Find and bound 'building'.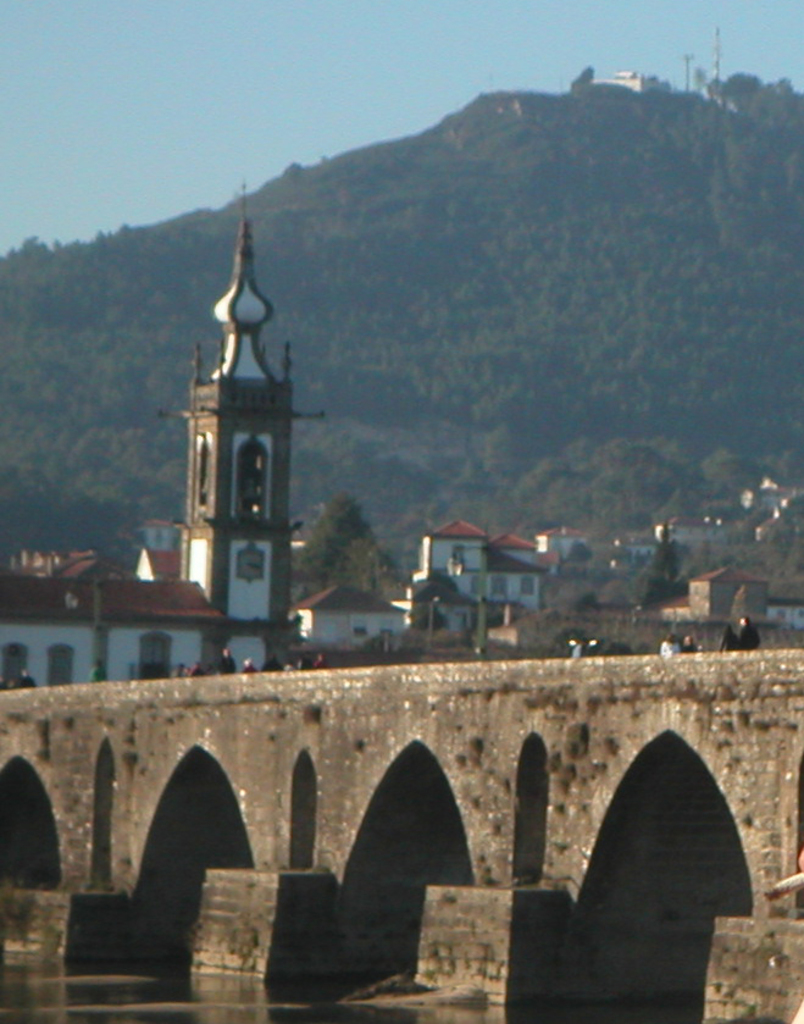
Bound: bbox(289, 586, 412, 659).
